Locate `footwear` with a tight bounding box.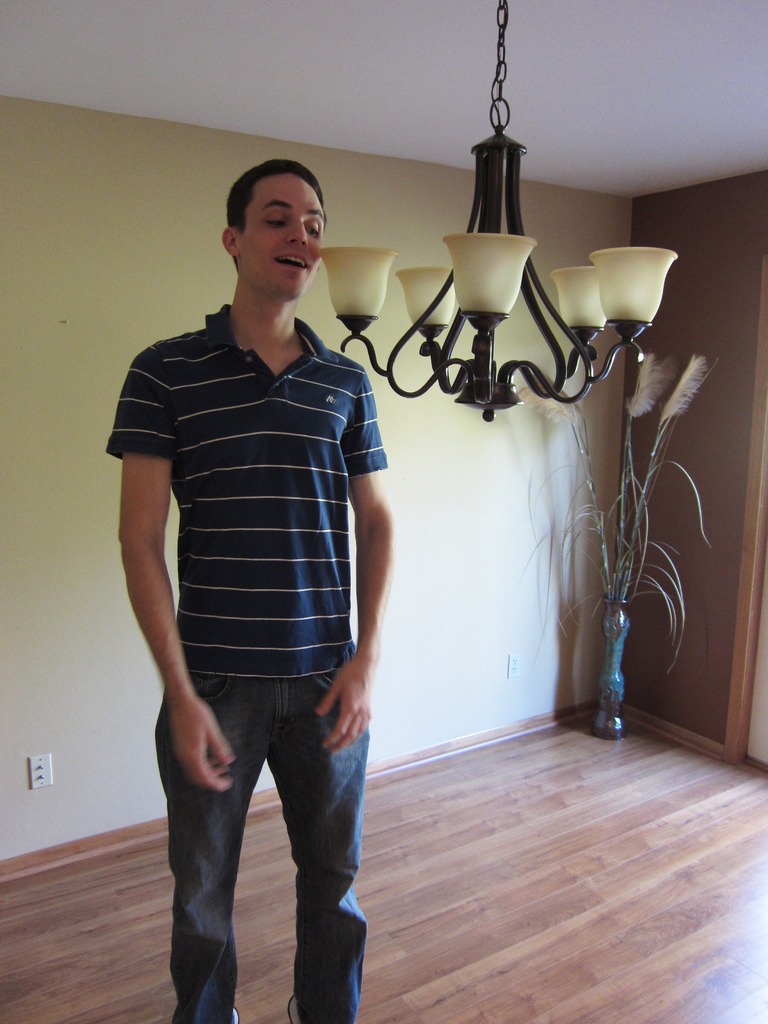
left=287, top=996, right=301, bottom=1023.
